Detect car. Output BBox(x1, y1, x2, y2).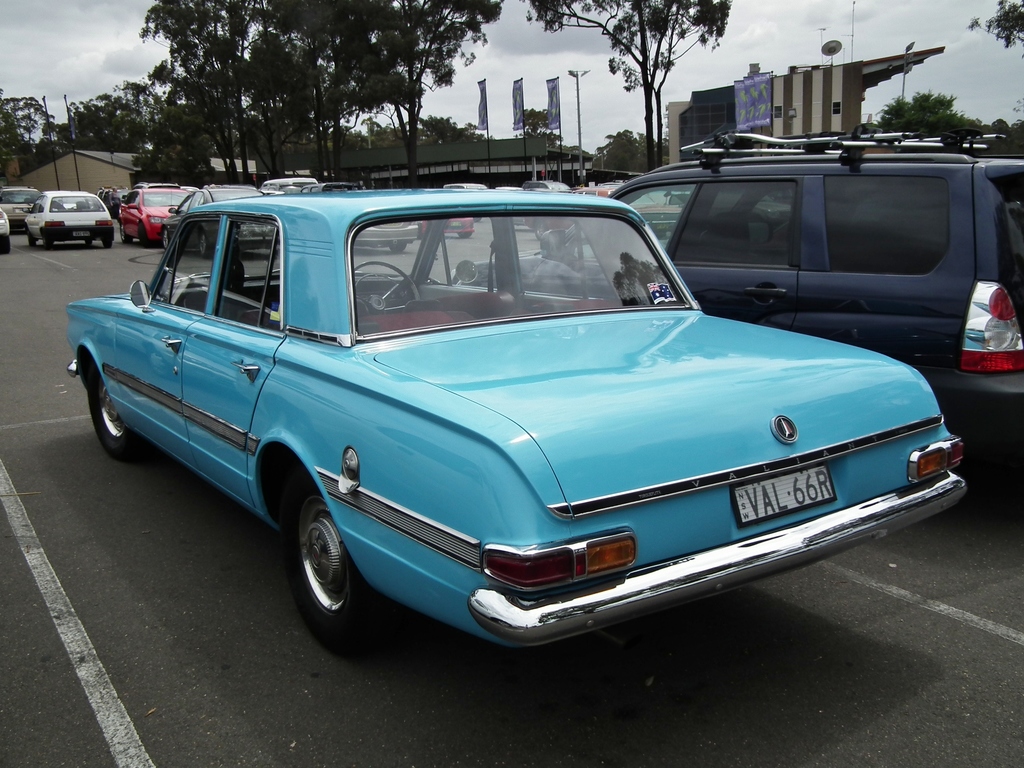
BBox(61, 186, 969, 659).
